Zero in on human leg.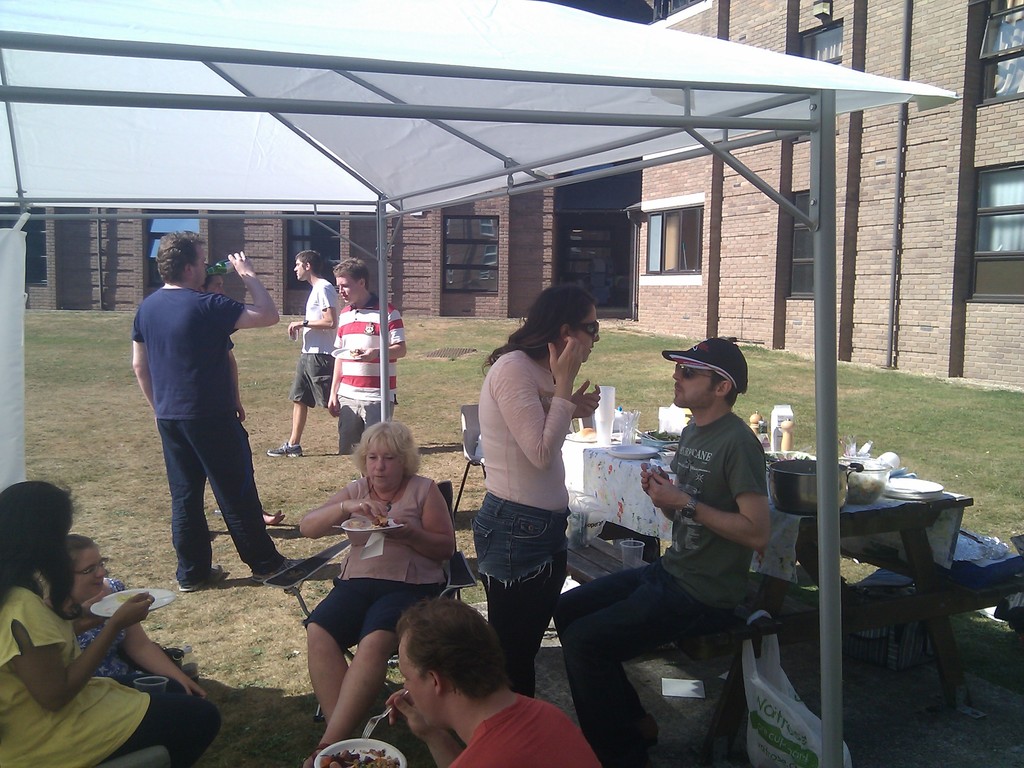
Zeroed in: crop(305, 572, 443, 767).
